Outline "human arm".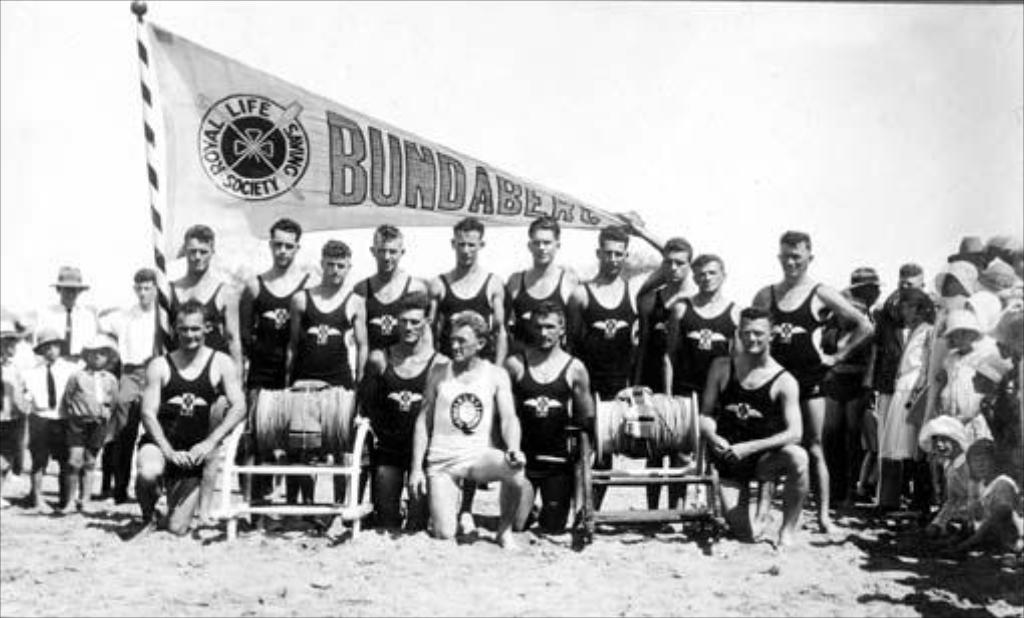
Outline: box(492, 271, 506, 361).
